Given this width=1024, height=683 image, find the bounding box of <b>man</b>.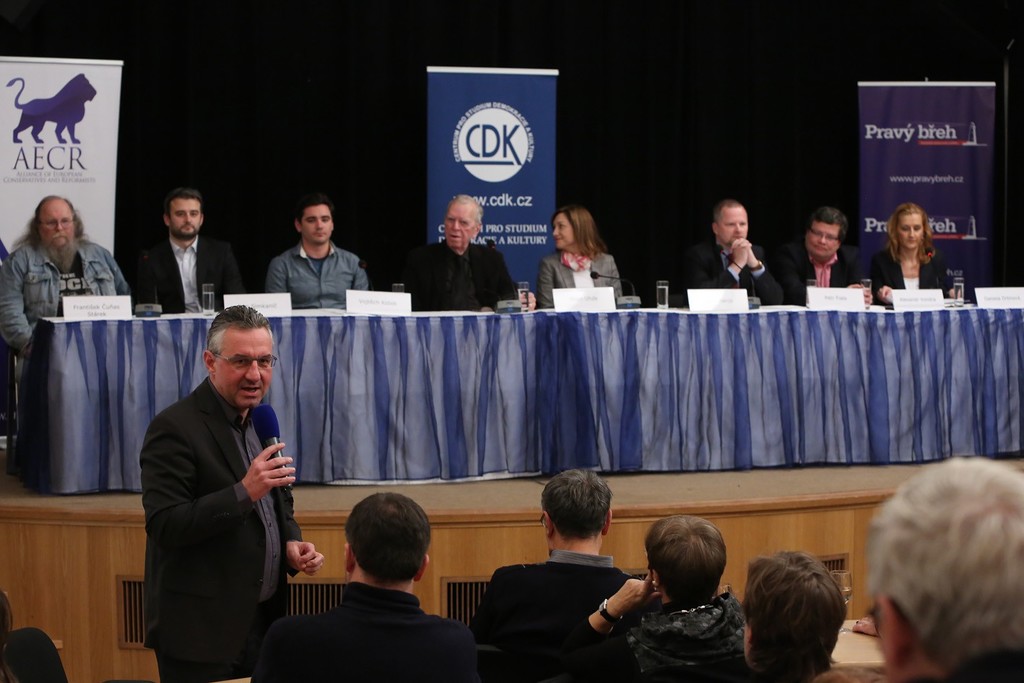
pyautogui.locateOnScreen(253, 493, 481, 682).
